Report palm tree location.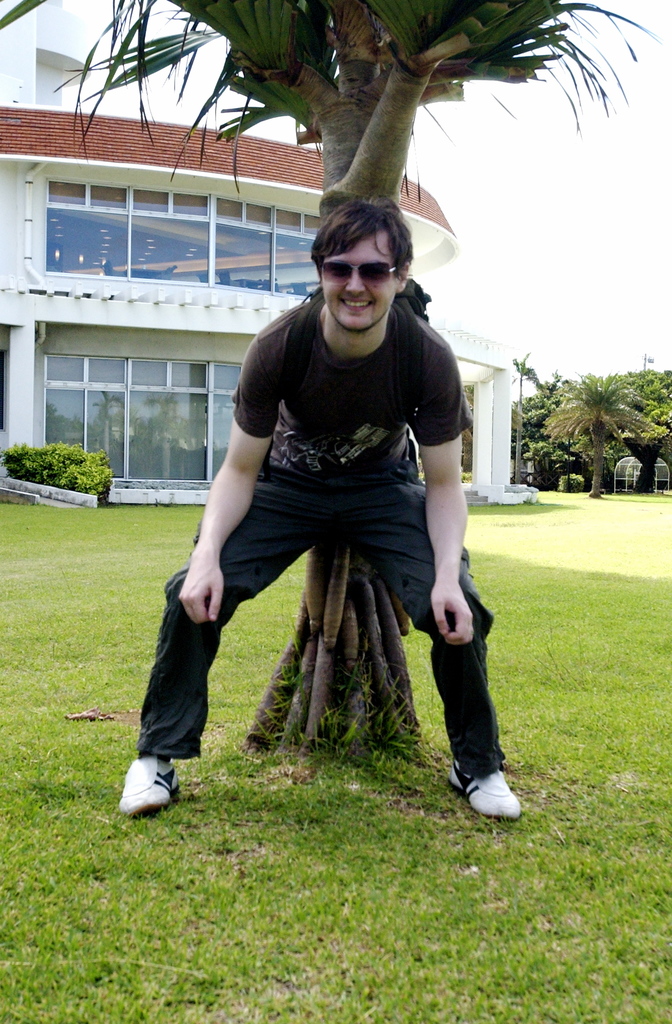
Report: (74,6,588,751).
